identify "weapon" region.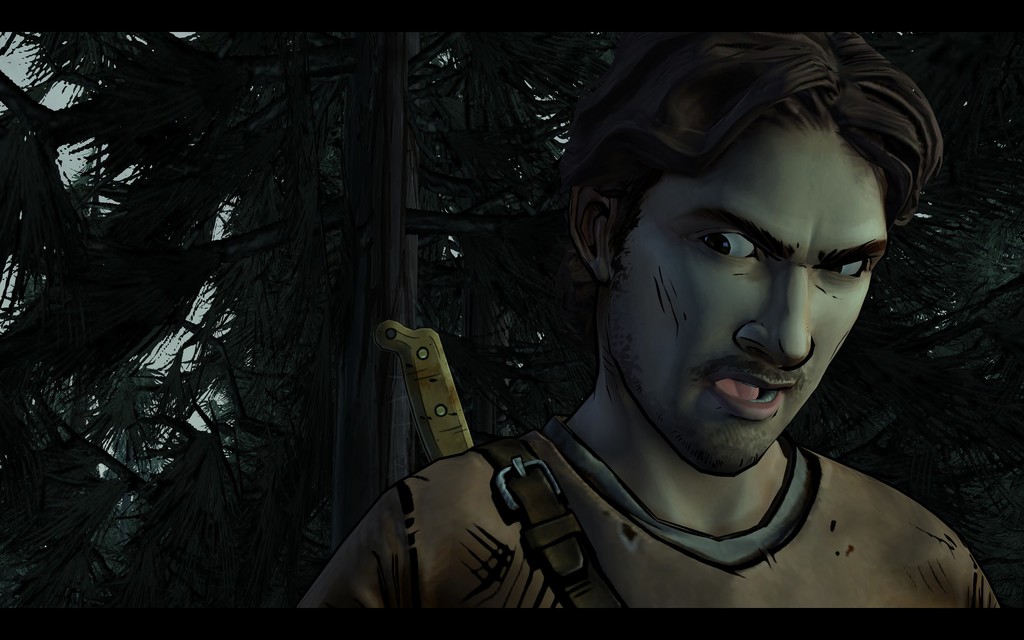
Region: (left=373, top=316, right=472, bottom=454).
